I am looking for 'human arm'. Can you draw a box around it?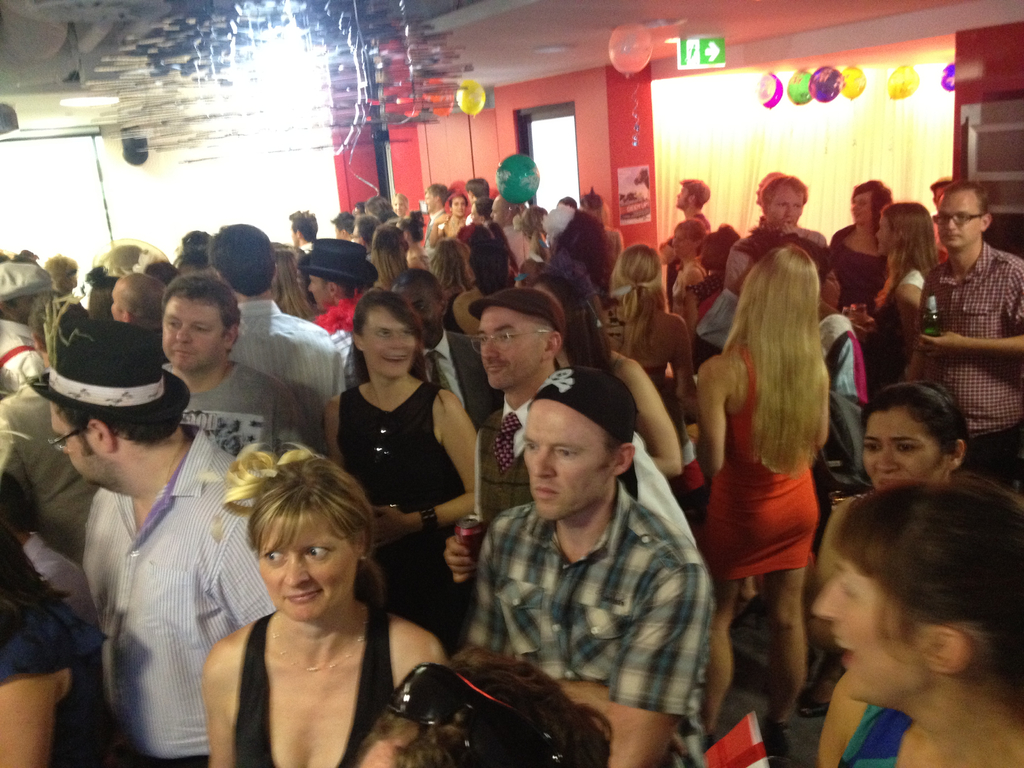
Sure, the bounding box is bbox=[268, 381, 309, 461].
